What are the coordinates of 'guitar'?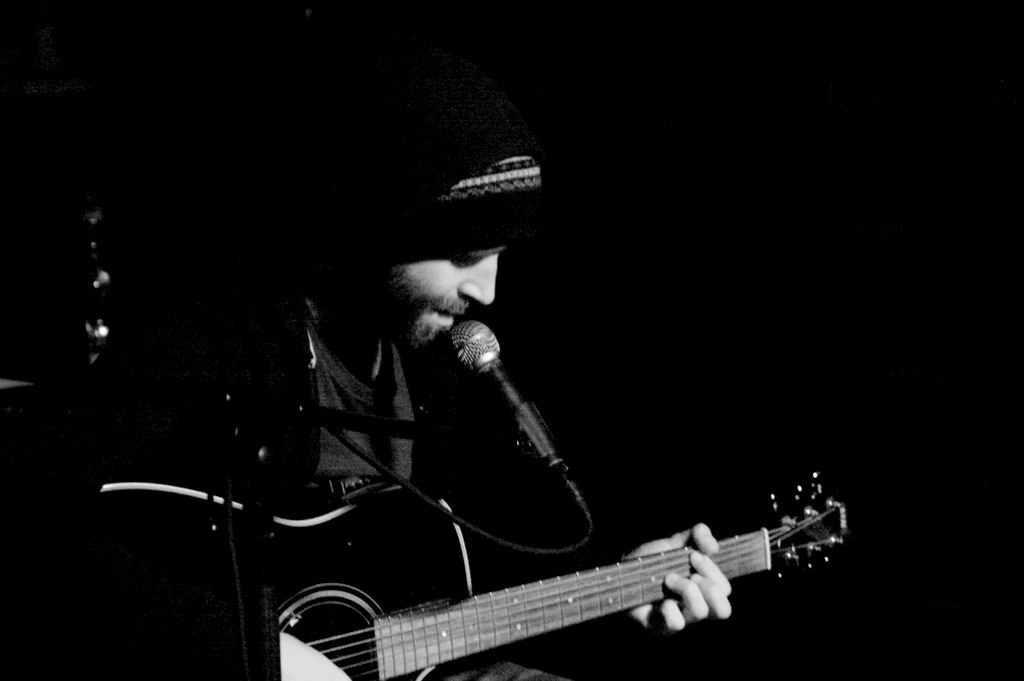
l=97, t=473, r=852, b=680.
